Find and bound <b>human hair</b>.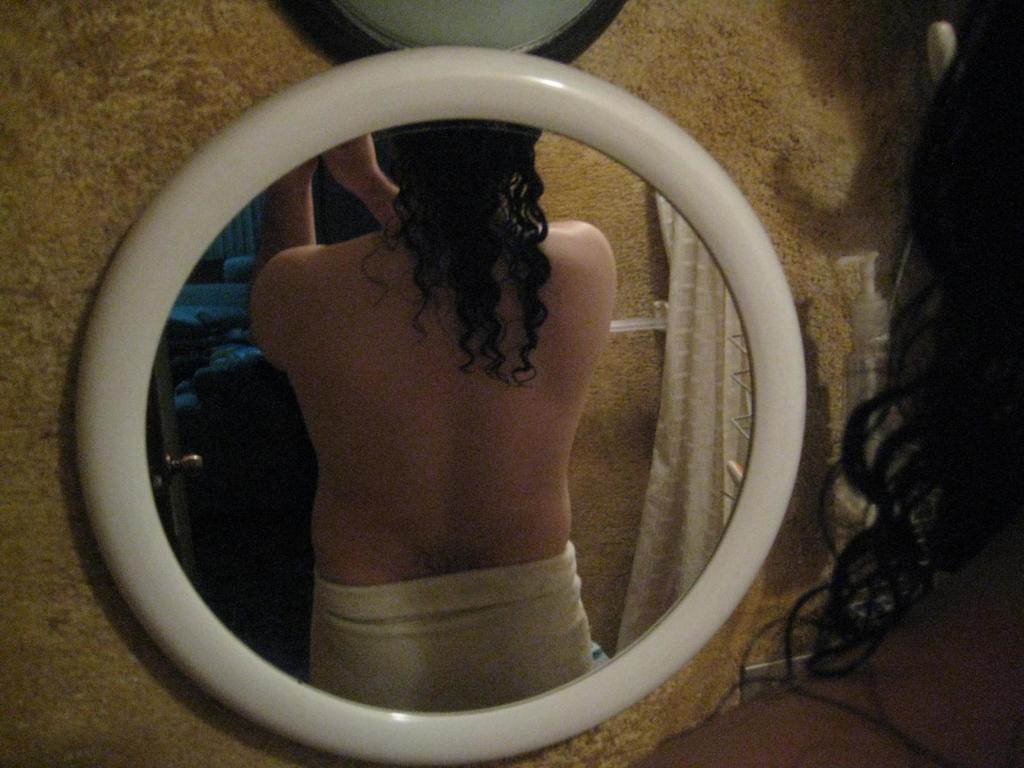
Bound: <region>364, 113, 555, 391</region>.
